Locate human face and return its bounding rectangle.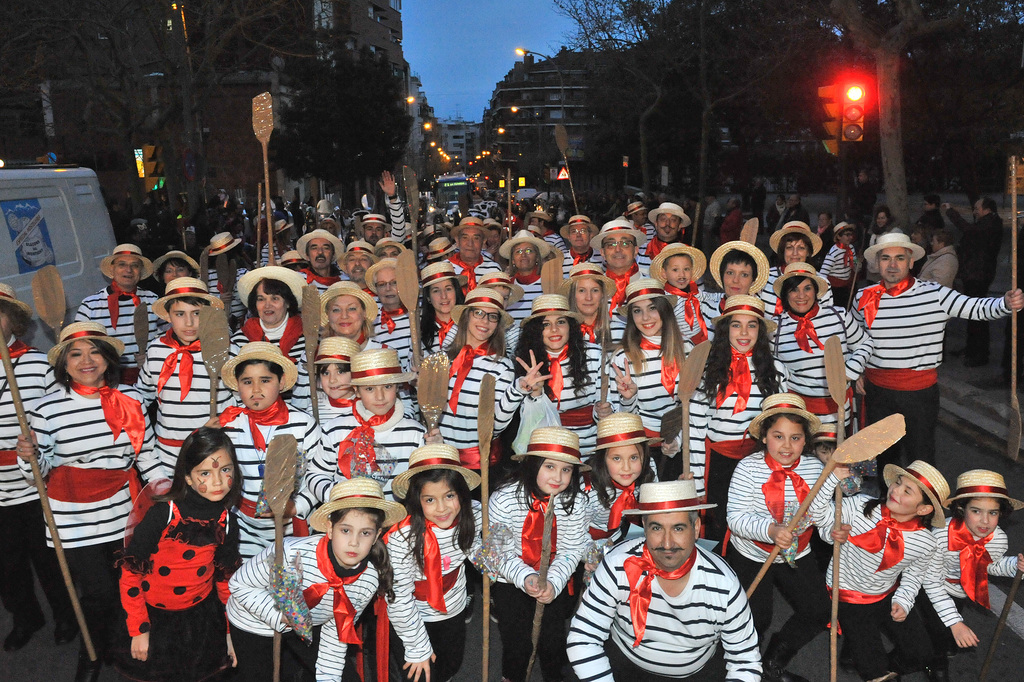
[x1=173, y1=295, x2=204, y2=347].
